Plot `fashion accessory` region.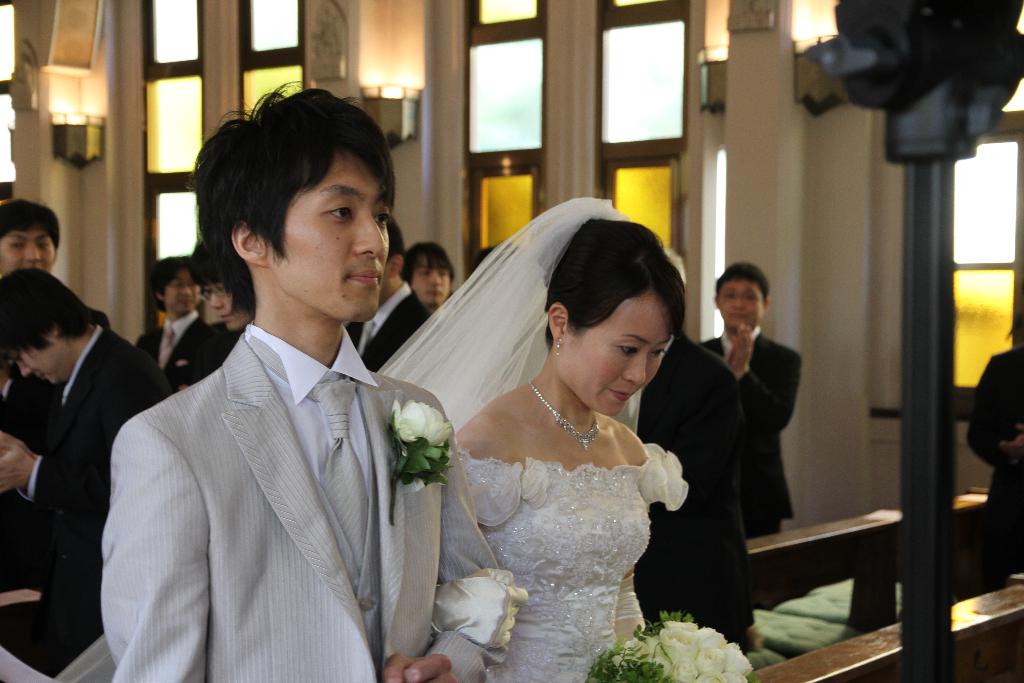
Plotted at locate(554, 336, 559, 360).
